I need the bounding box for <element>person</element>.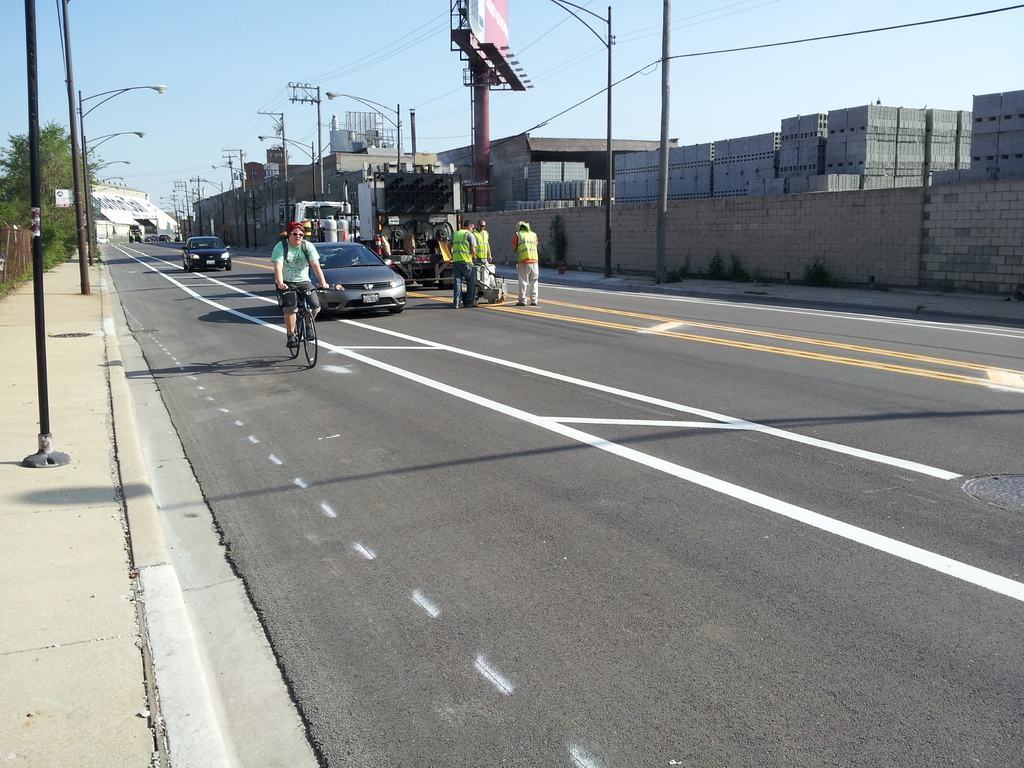
Here it is: bbox=(514, 220, 538, 307).
